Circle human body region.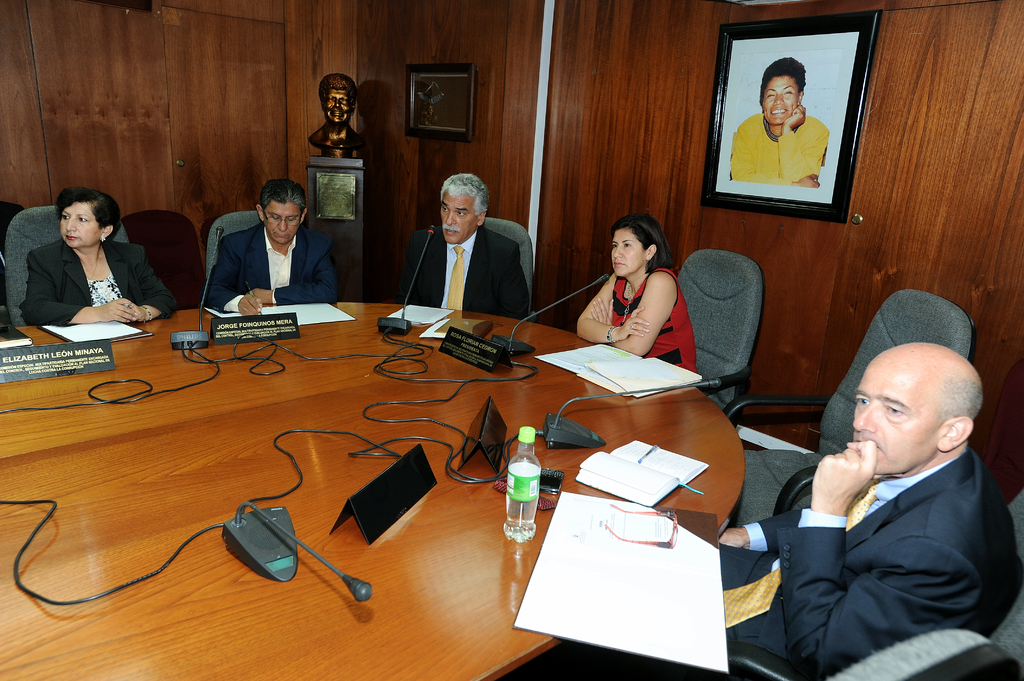
Region: 730/107/826/184.
